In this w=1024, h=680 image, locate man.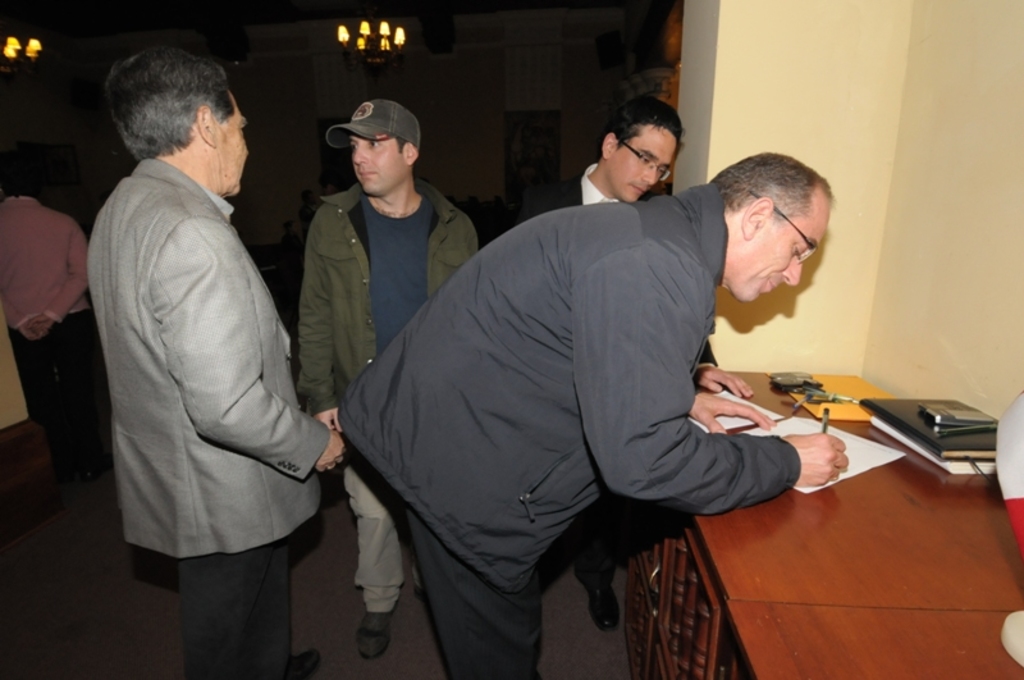
Bounding box: left=298, top=97, right=476, bottom=660.
